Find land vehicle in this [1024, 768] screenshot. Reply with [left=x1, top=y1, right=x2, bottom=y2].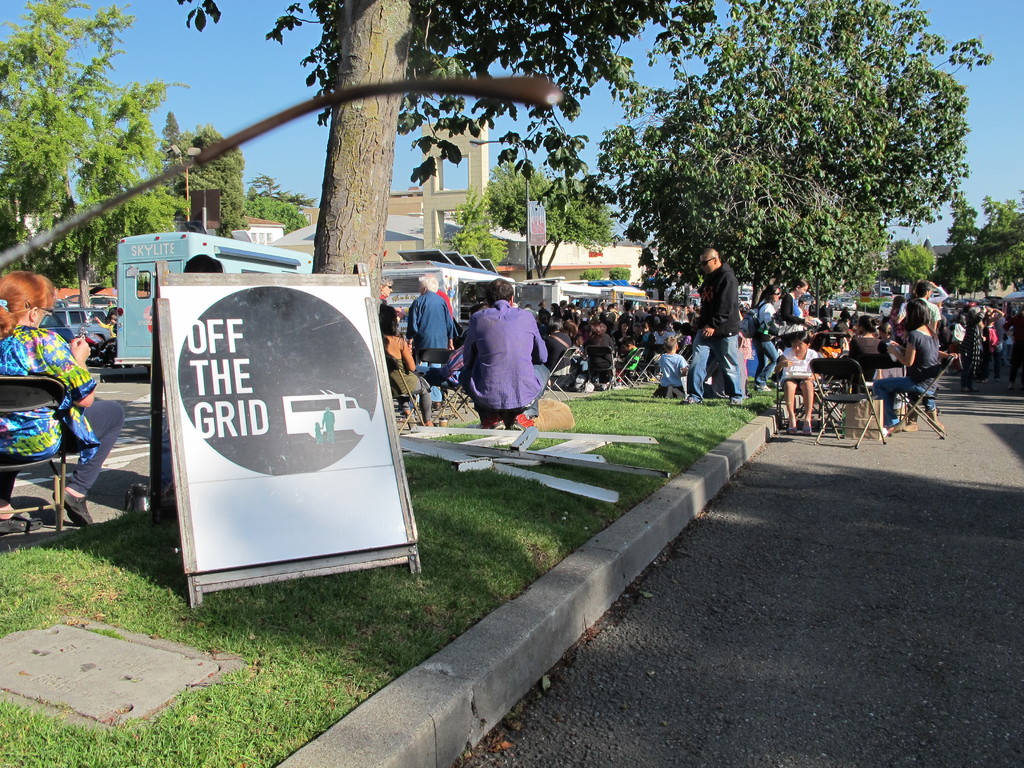
[left=62, top=305, right=109, bottom=342].
